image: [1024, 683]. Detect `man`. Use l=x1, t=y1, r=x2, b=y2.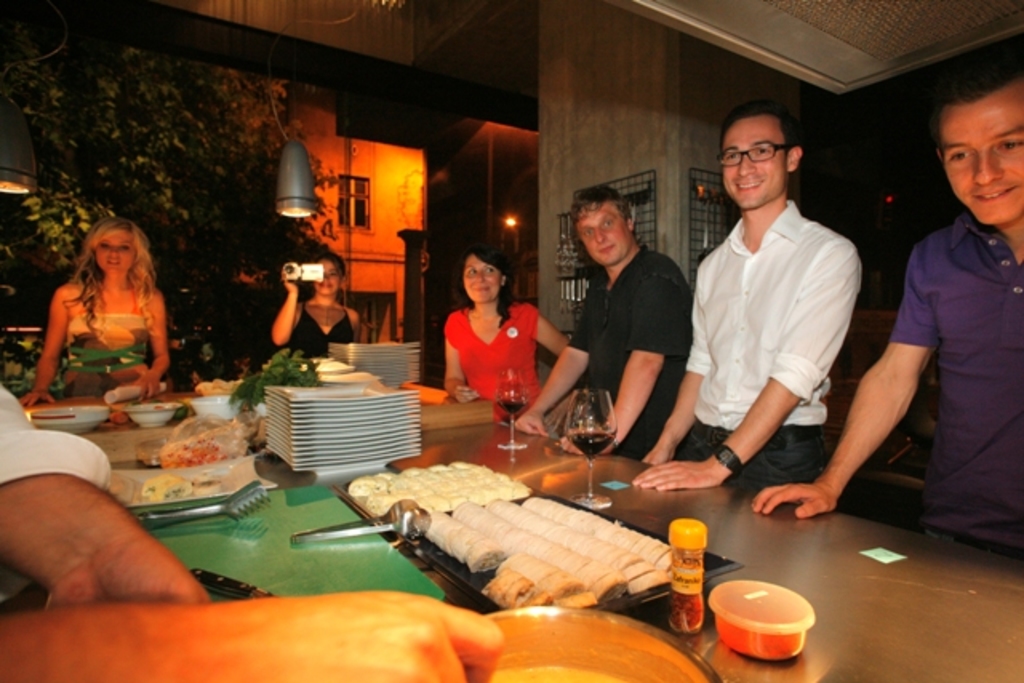
l=749, t=69, r=1022, b=553.
